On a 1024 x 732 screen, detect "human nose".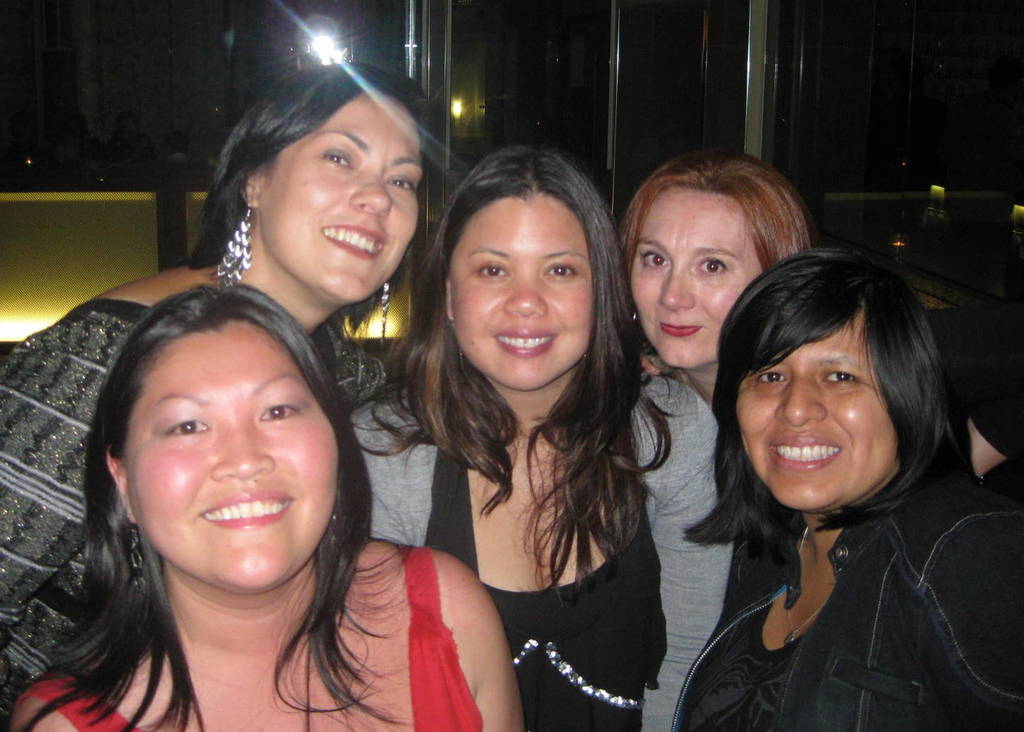
locate(660, 273, 693, 308).
